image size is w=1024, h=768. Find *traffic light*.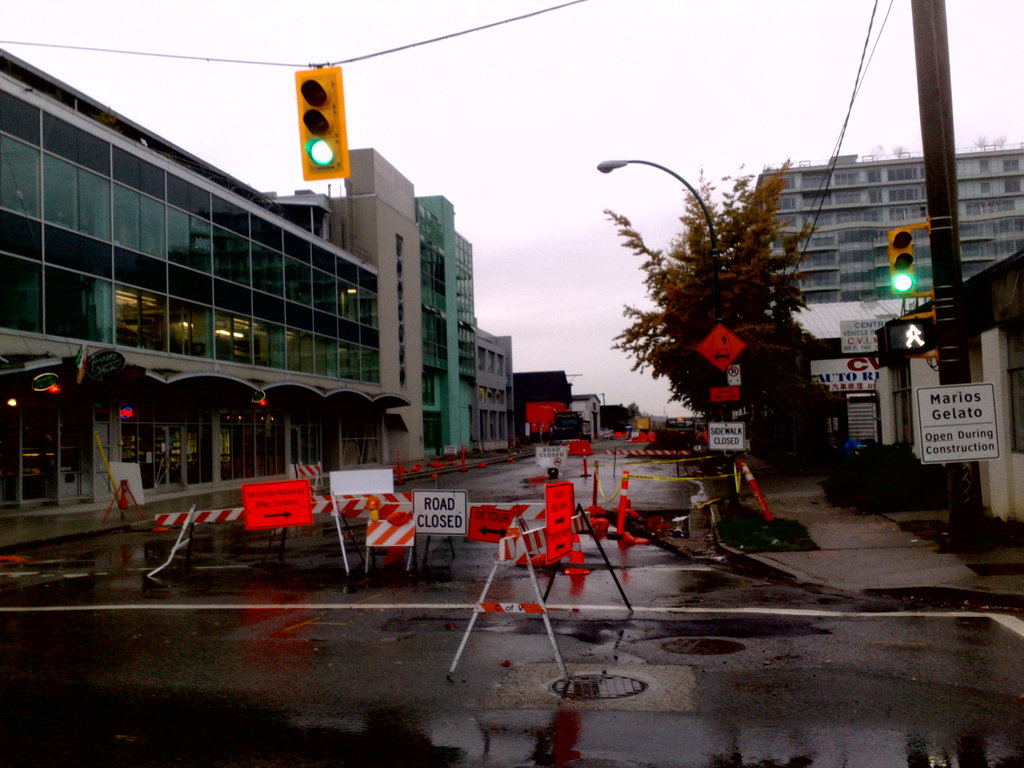
BBox(890, 321, 931, 356).
